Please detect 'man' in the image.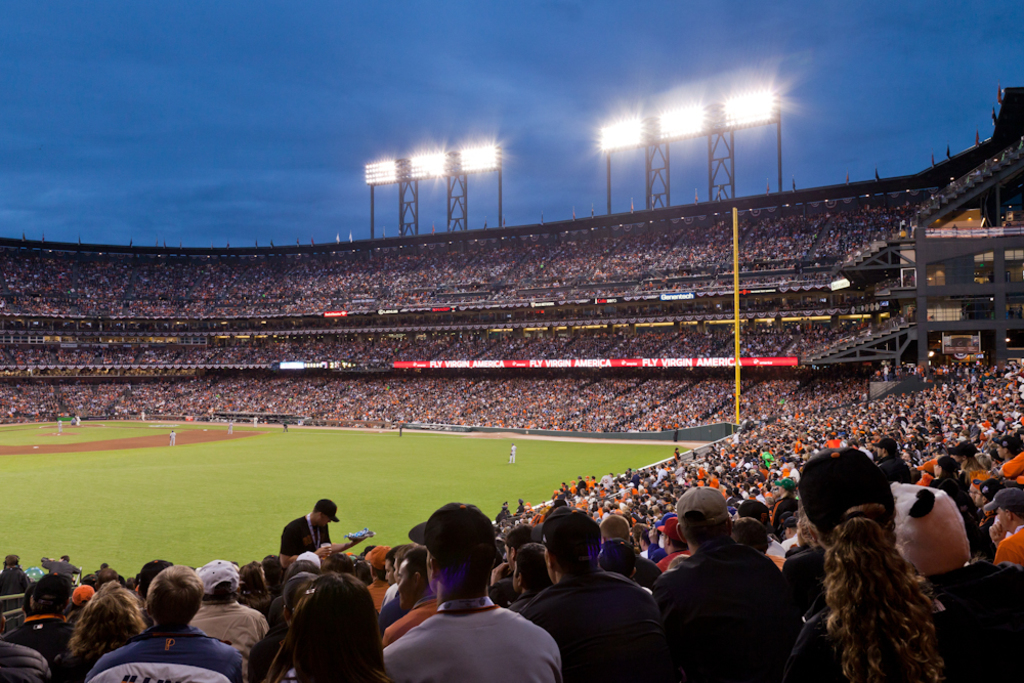
[x1=1005, y1=405, x2=1014, y2=415].
